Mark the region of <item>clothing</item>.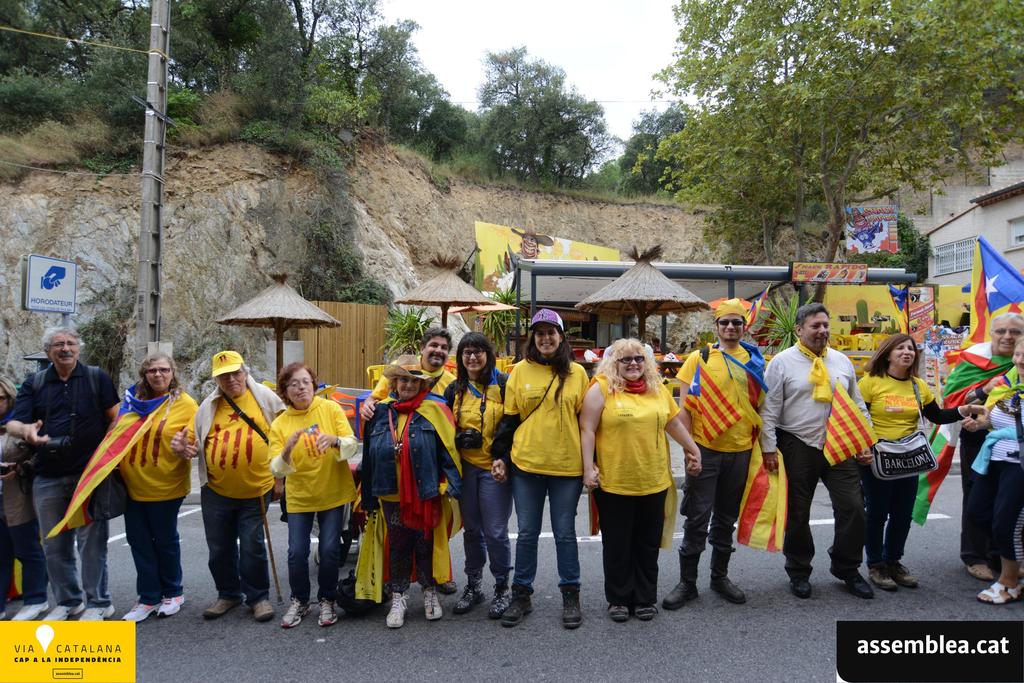
Region: 10,362,123,609.
